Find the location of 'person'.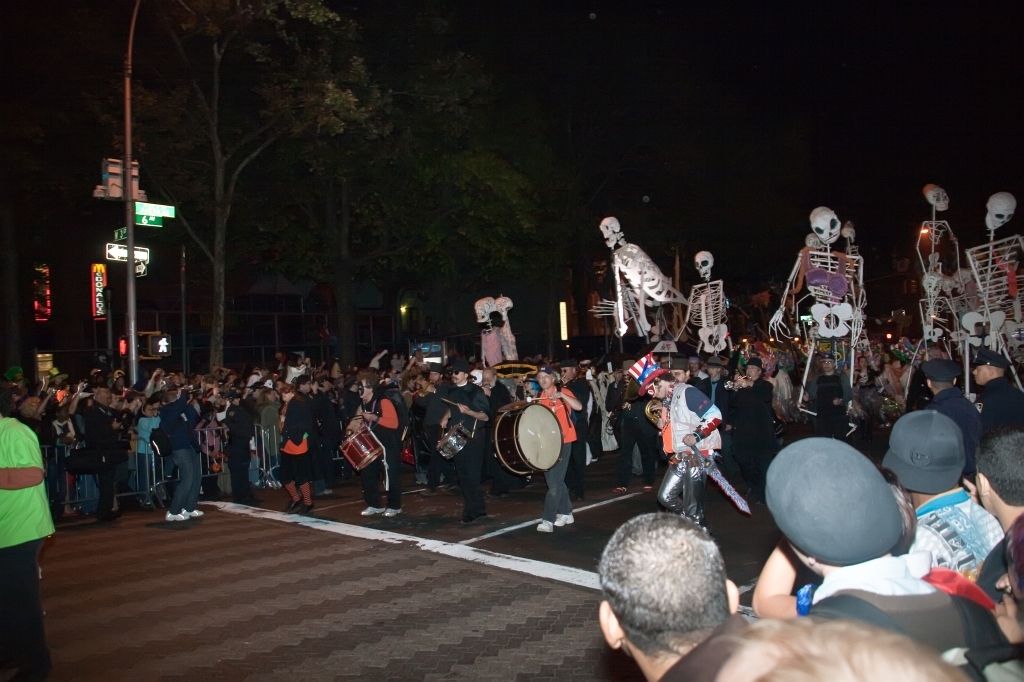
Location: [left=0, top=401, right=59, bottom=681].
